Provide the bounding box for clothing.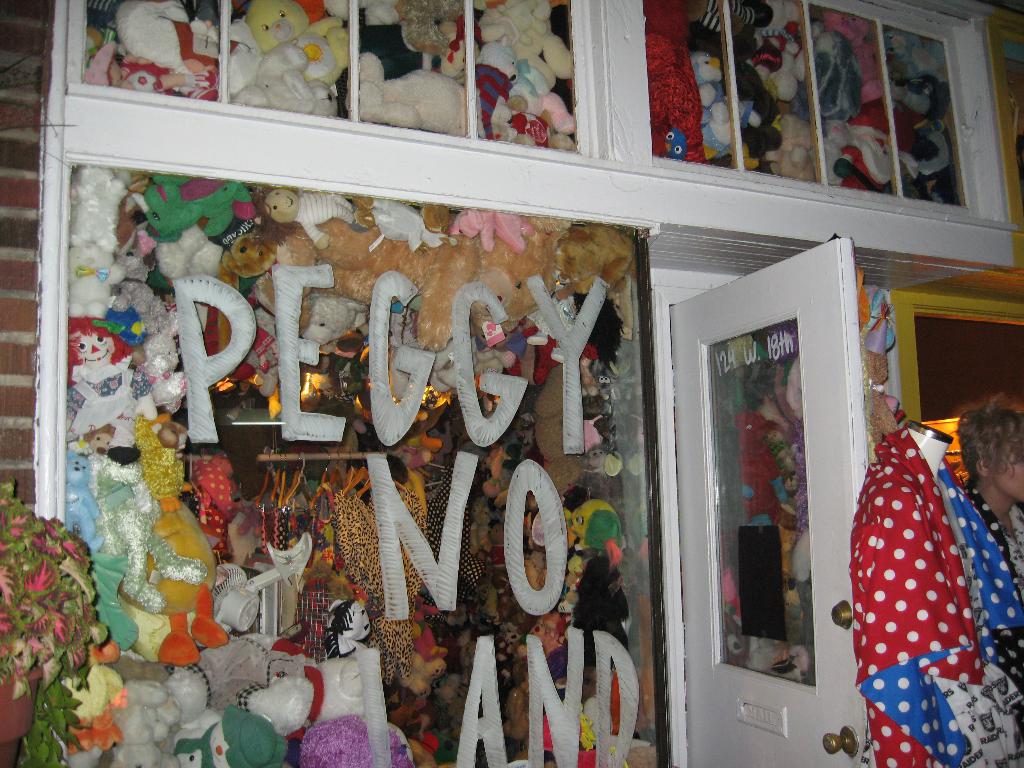
locate(828, 394, 998, 749).
